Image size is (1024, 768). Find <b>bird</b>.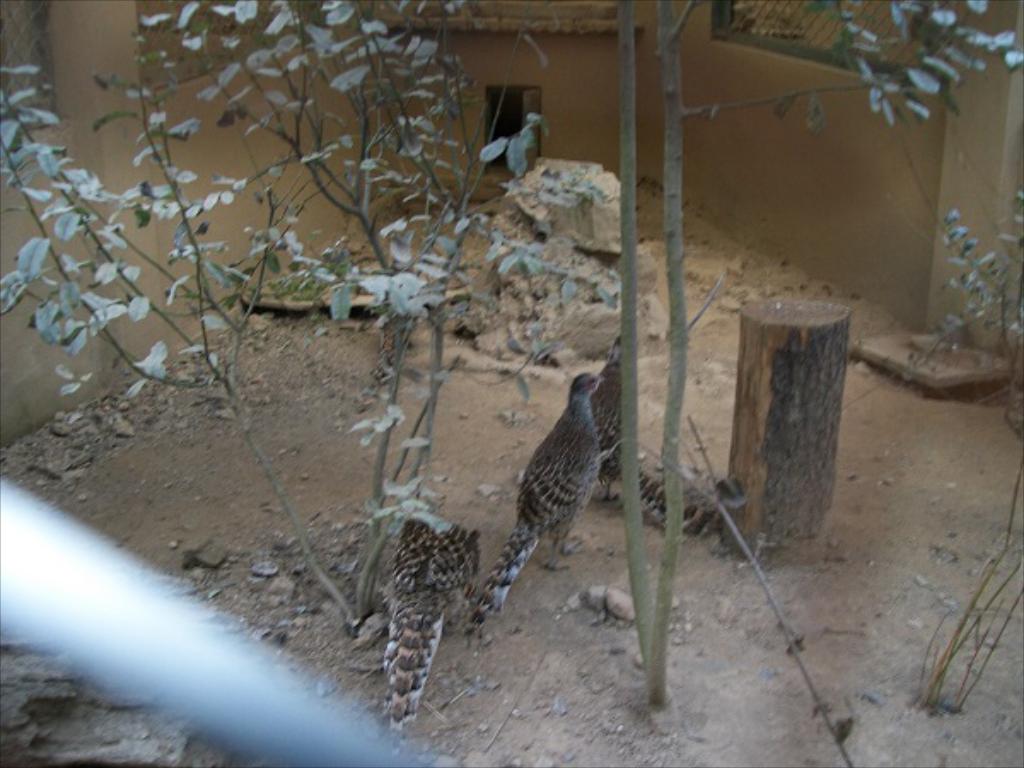
(left=480, top=360, right=626, bottom=645).
